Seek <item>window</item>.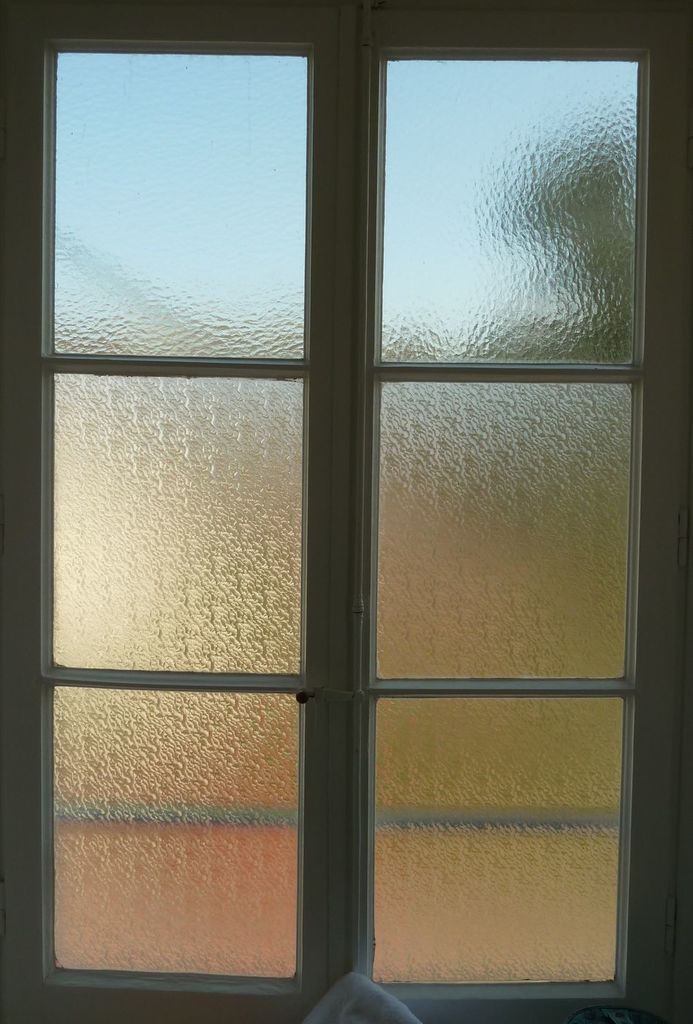
(7,5,661,1014).
